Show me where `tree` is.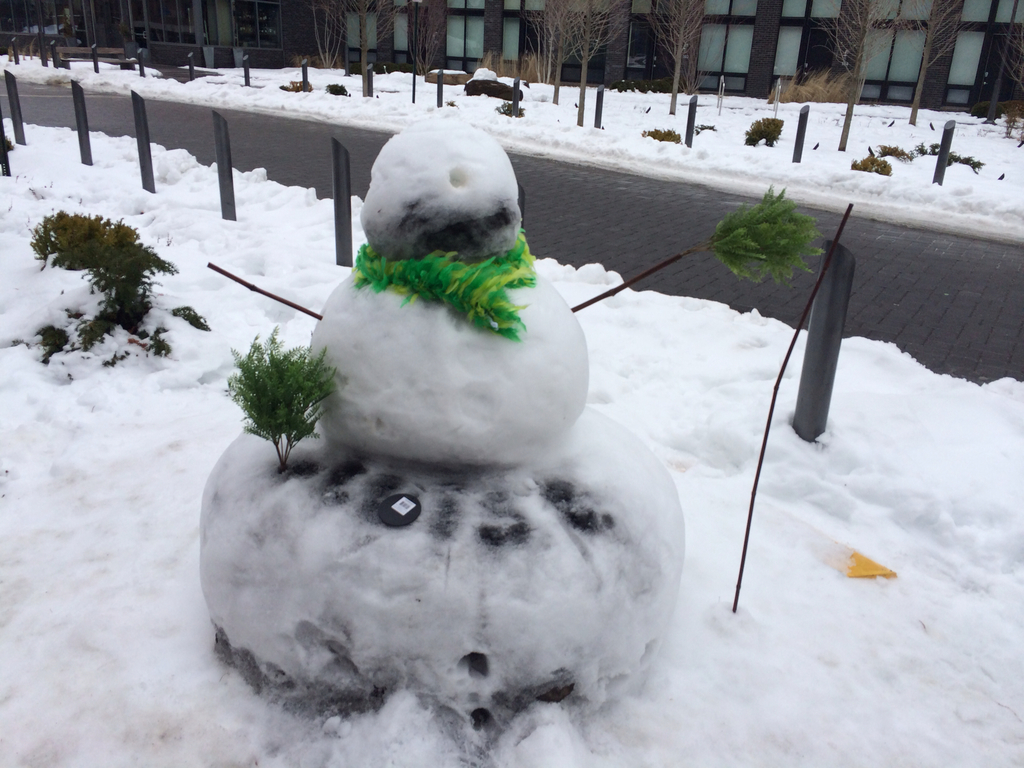
`tree` is at [883, 0, 989, 124].
